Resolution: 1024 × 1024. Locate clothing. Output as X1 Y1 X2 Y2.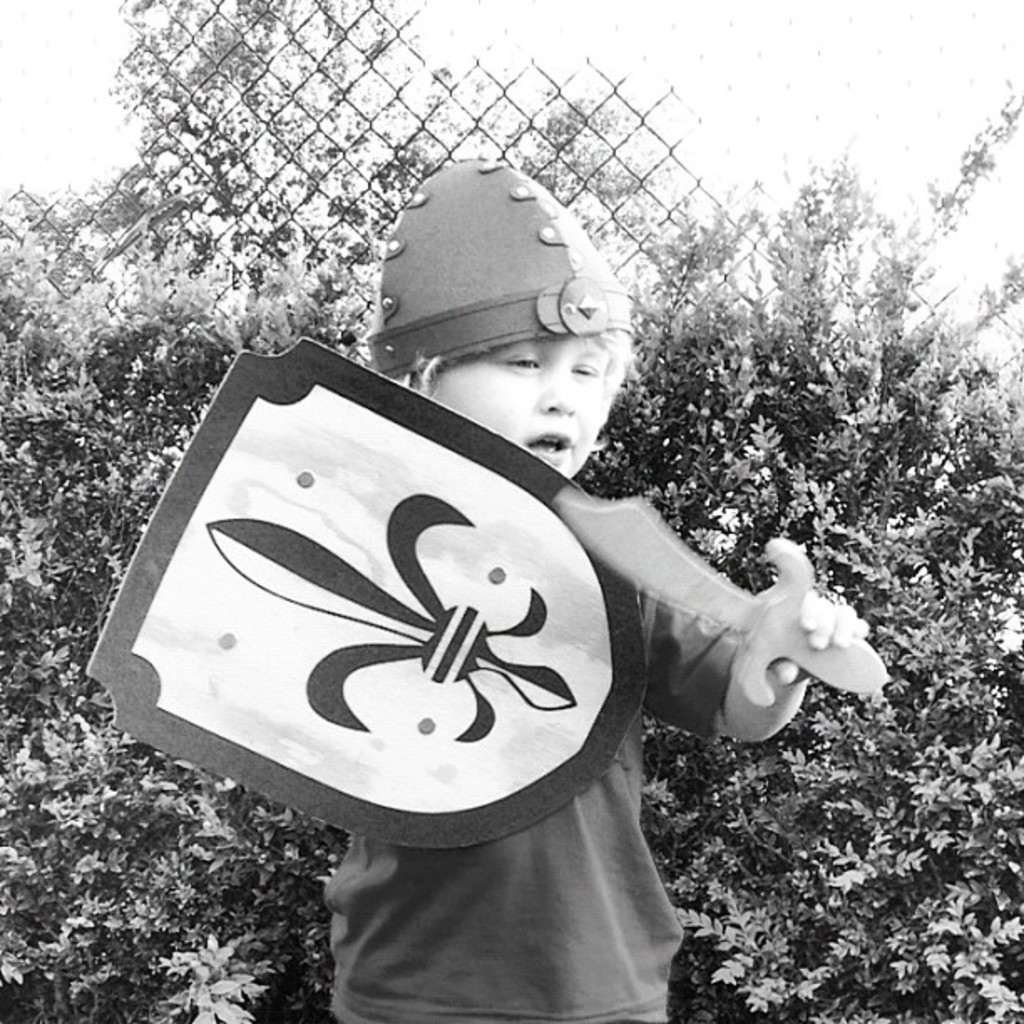
331 589 736 1022.
